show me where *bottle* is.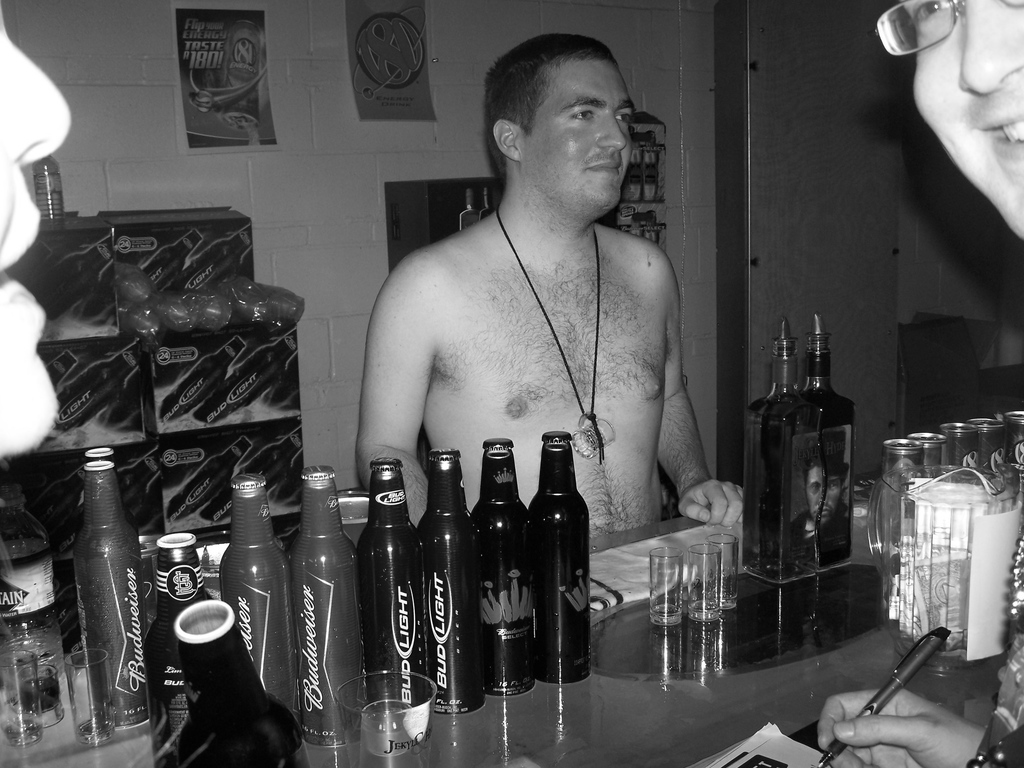
*bottle* is at pyautogui.locateOnScreen(202, 431, 305, 524).
